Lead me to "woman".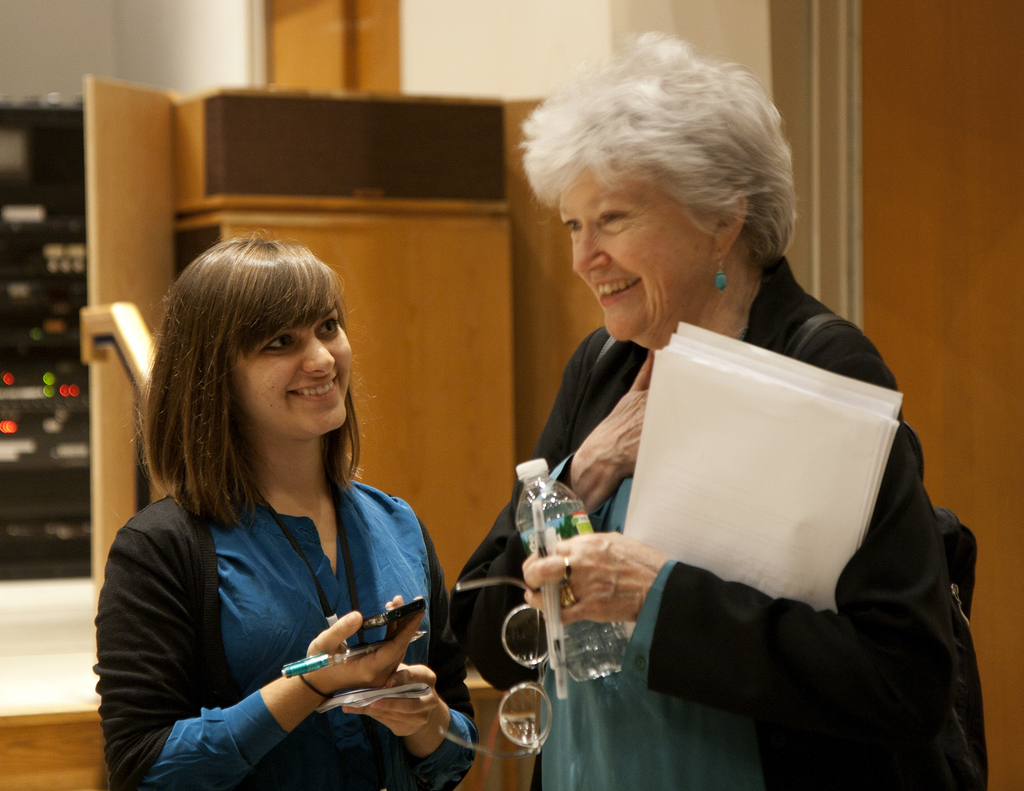
Lead to <bbox>445, 26, 962, 790</bbox>.
